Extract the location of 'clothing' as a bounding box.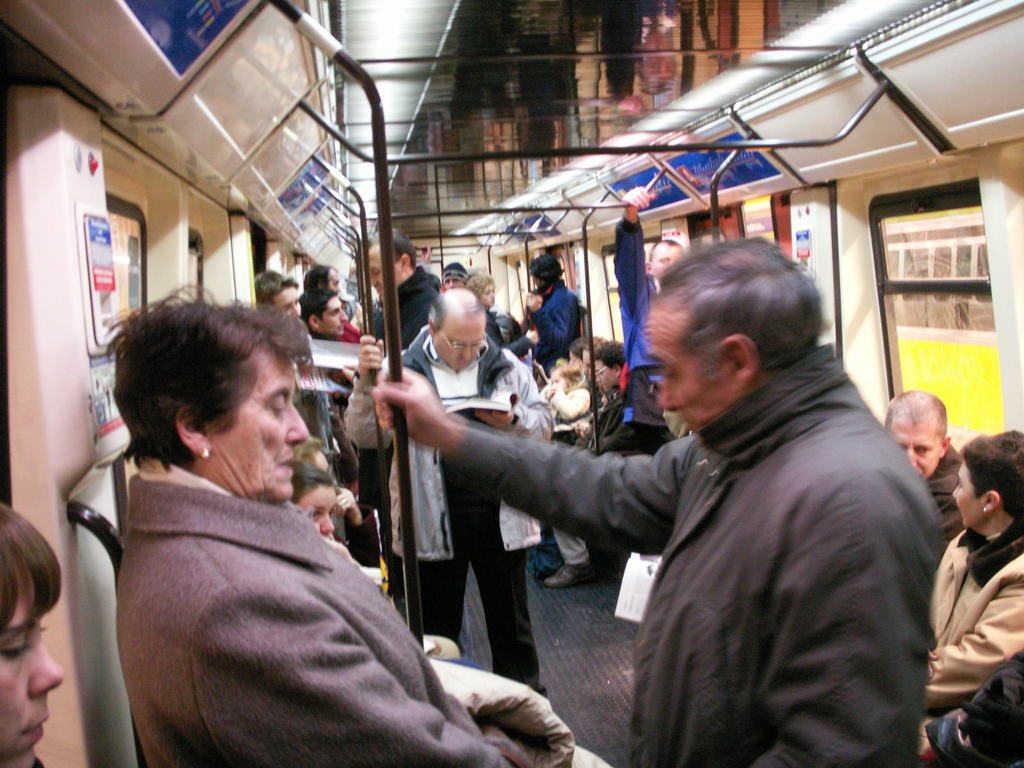
bbox(927, 647, 1023, 767).
